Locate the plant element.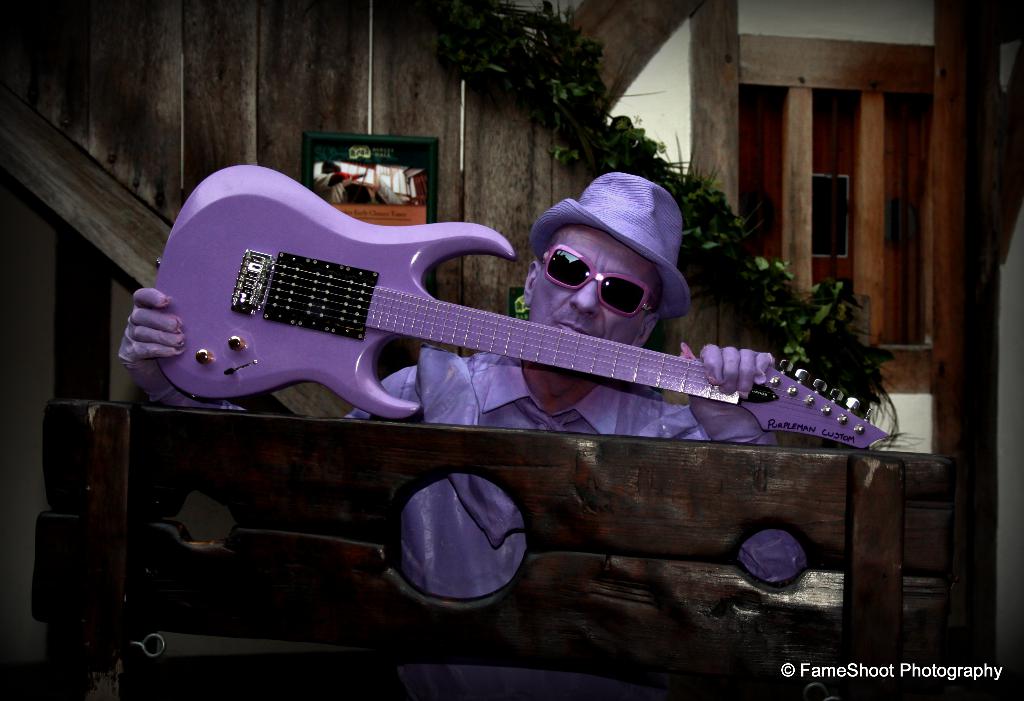
Element bbox: 420,0,902,446.
